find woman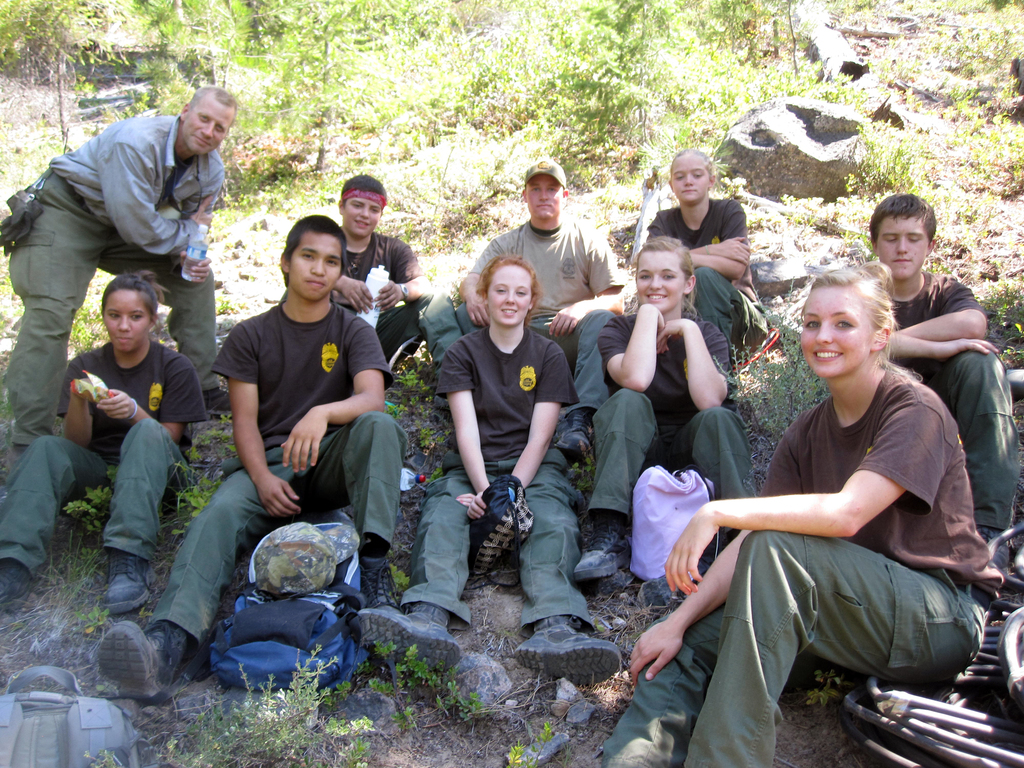
604, 260, 1005, 767
